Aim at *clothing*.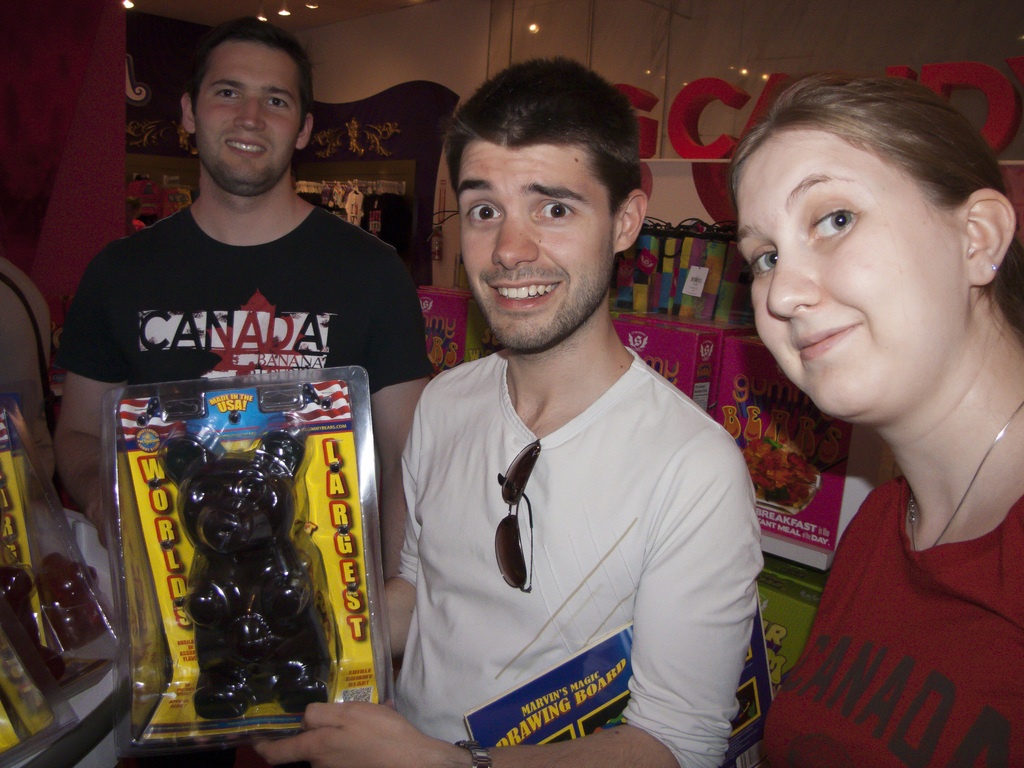
Aimed at 54:204:429:765.
